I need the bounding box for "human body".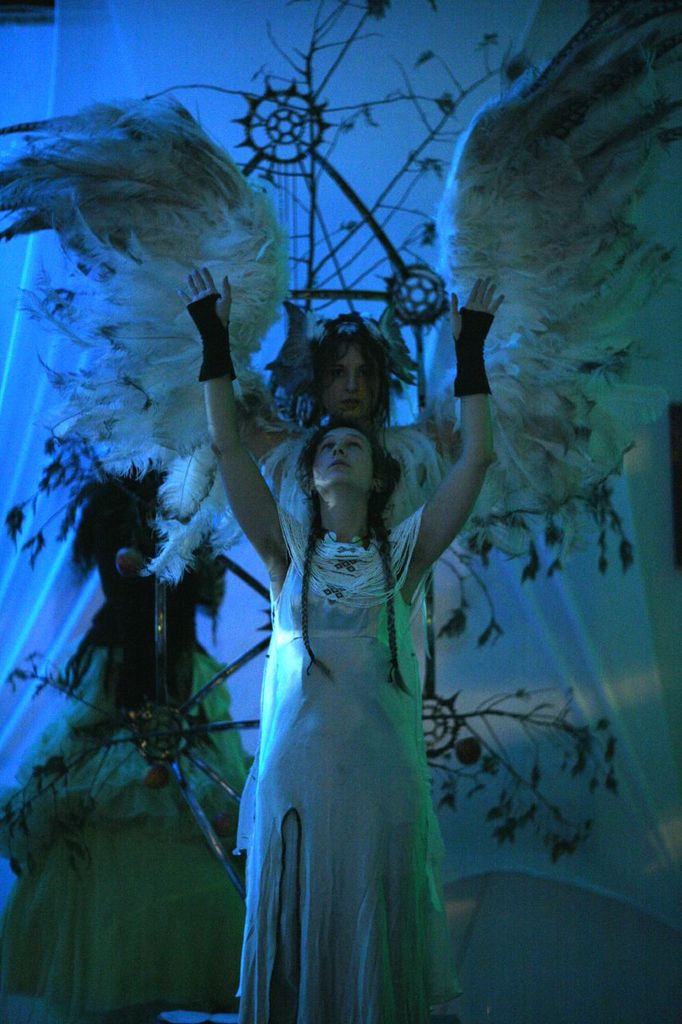
Here it is: rect(249, 324, 460, 549).
